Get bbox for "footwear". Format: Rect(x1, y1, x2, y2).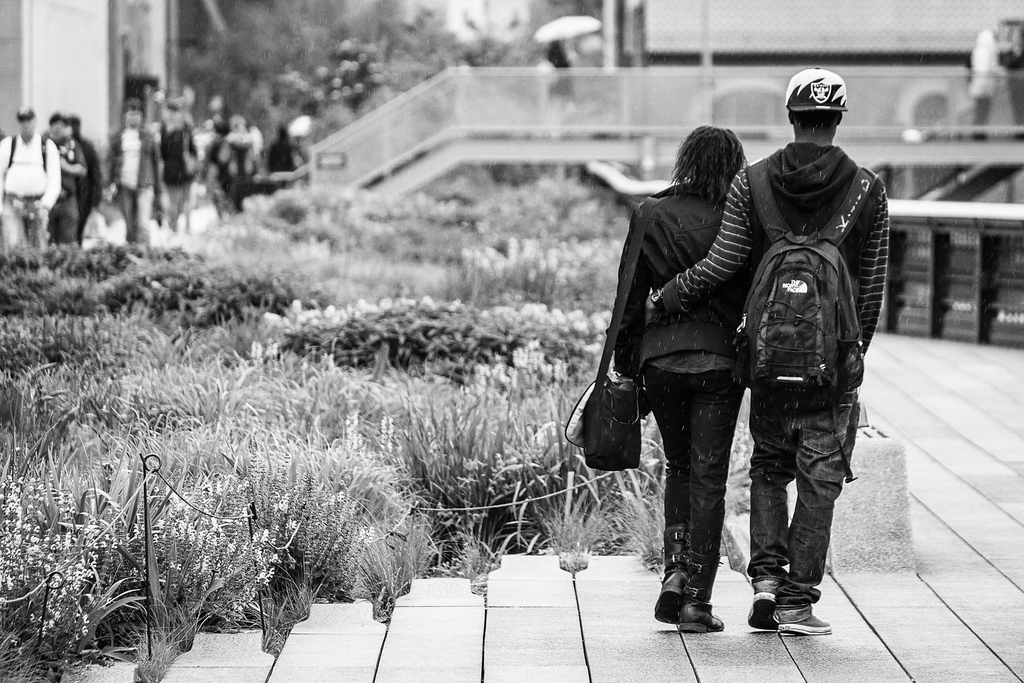
Rect(655, 593, 676, 625).
